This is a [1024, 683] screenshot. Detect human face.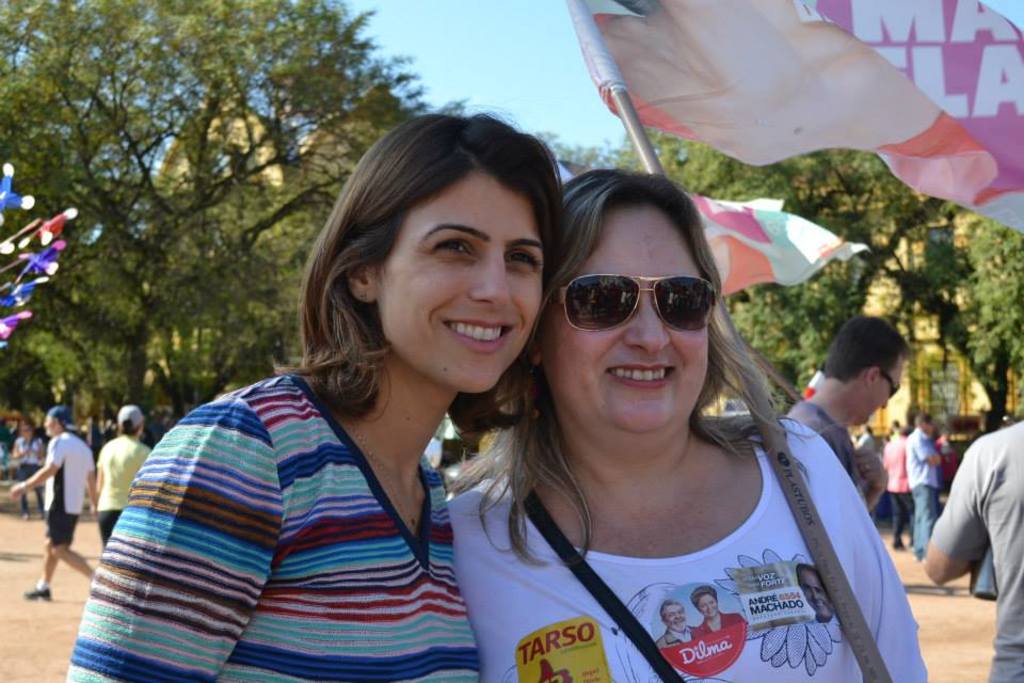
{"left": 540, "top": 203, "right": 706, "bottom": 434}.
